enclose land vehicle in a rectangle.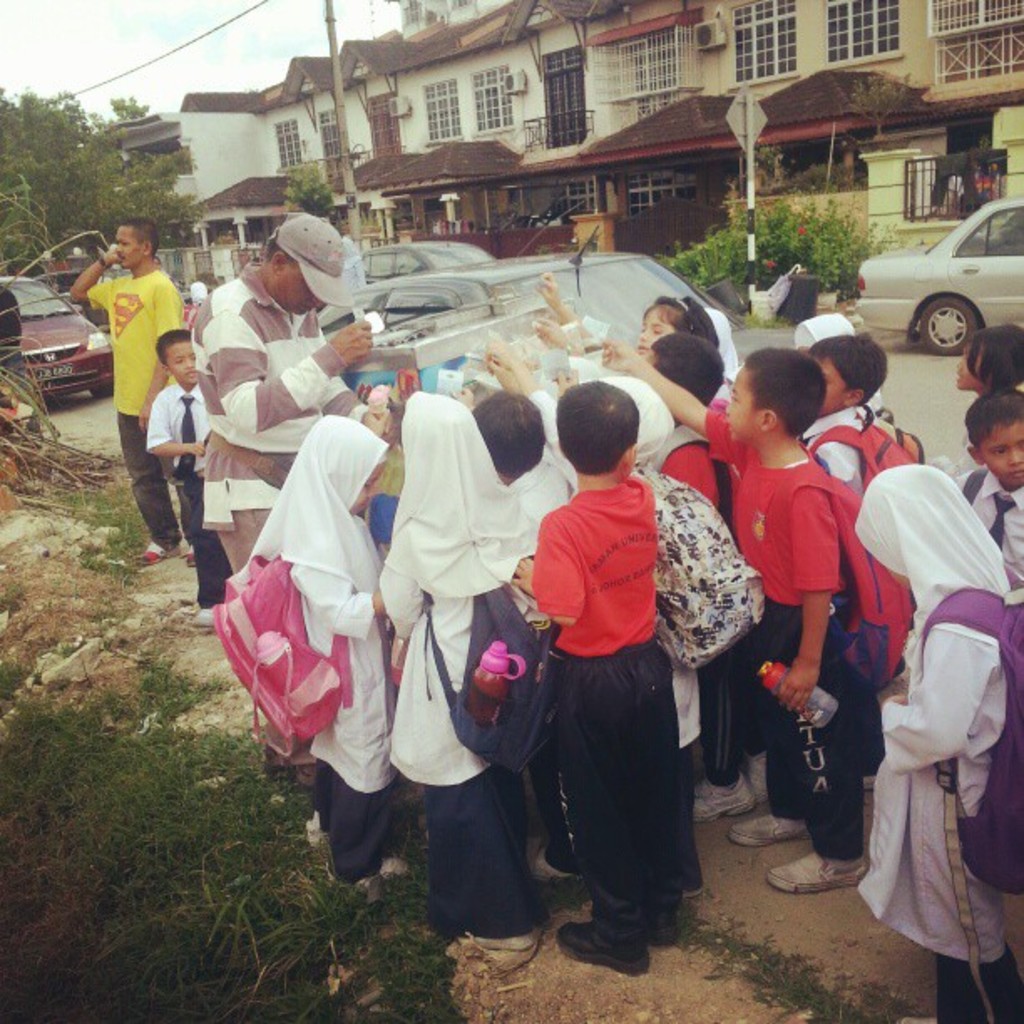
(x1=35, y1=271, x2=115, y2=330).
